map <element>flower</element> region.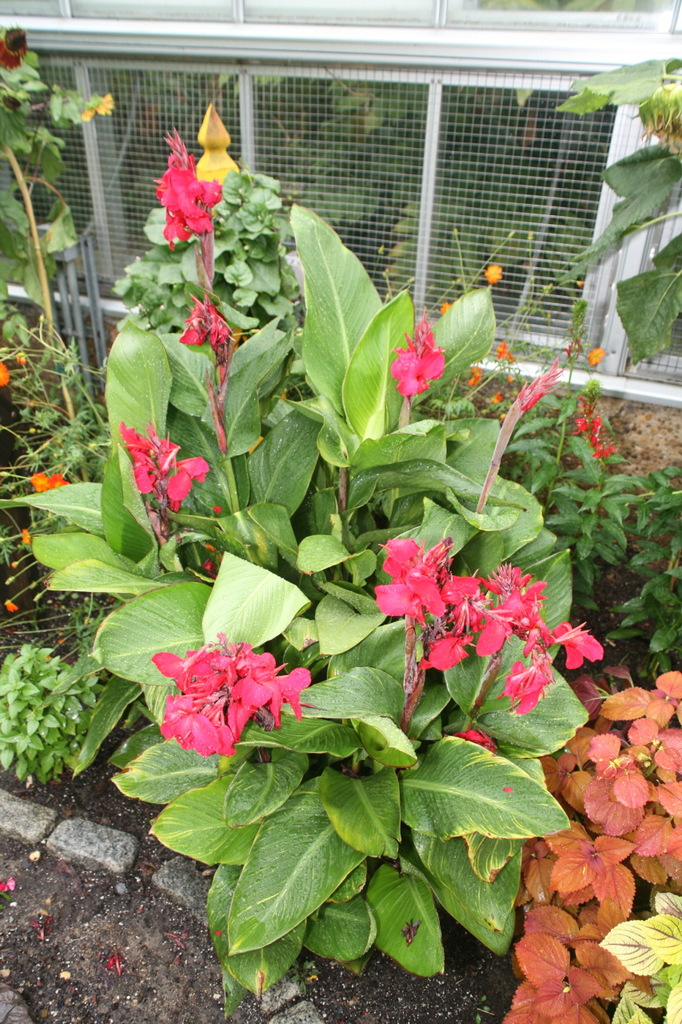
Mapped to crop(83, 96, 114, 122).
